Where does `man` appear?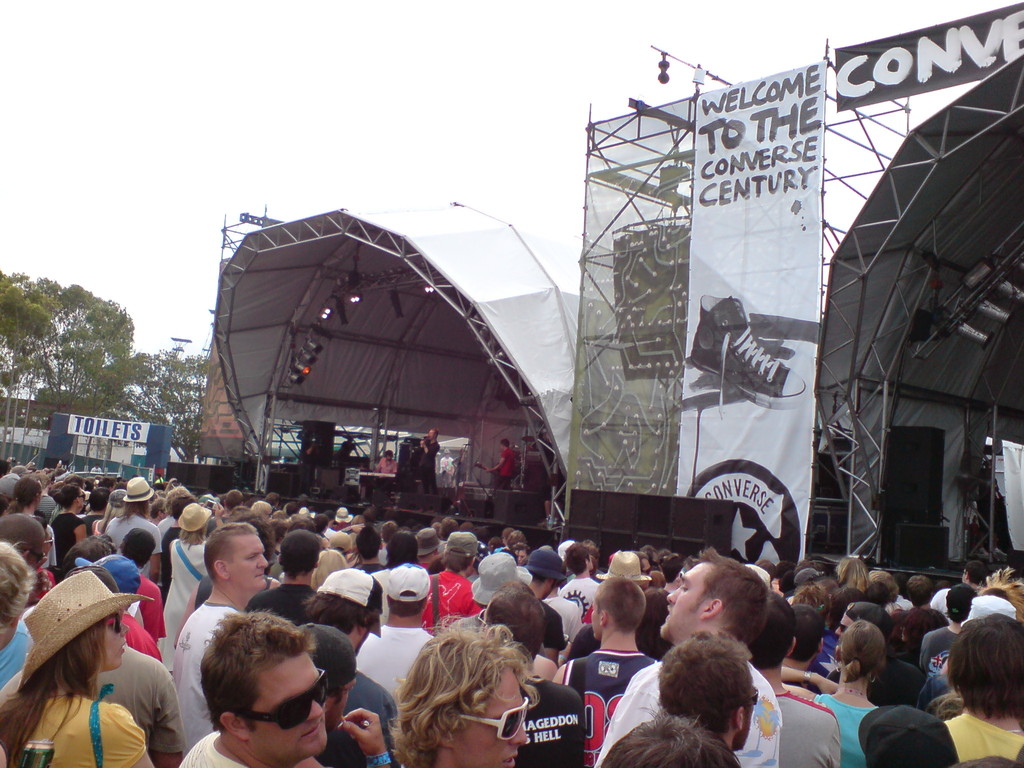
Appears at 176:613:329:767.
